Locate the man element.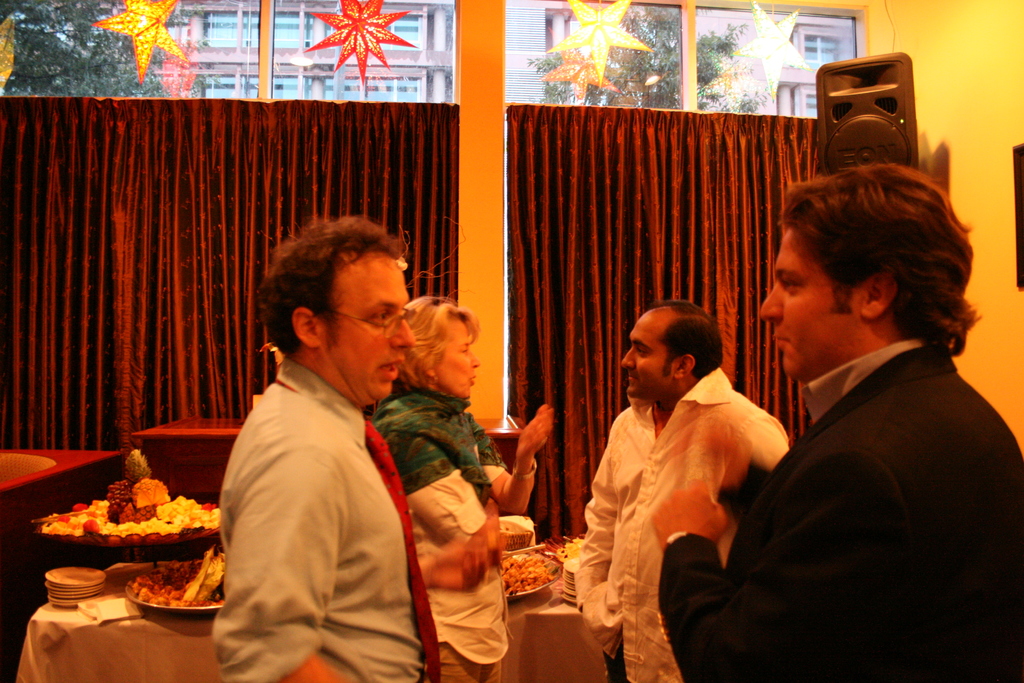
Element bbox: bbox=[195, 215, 449, 680].
